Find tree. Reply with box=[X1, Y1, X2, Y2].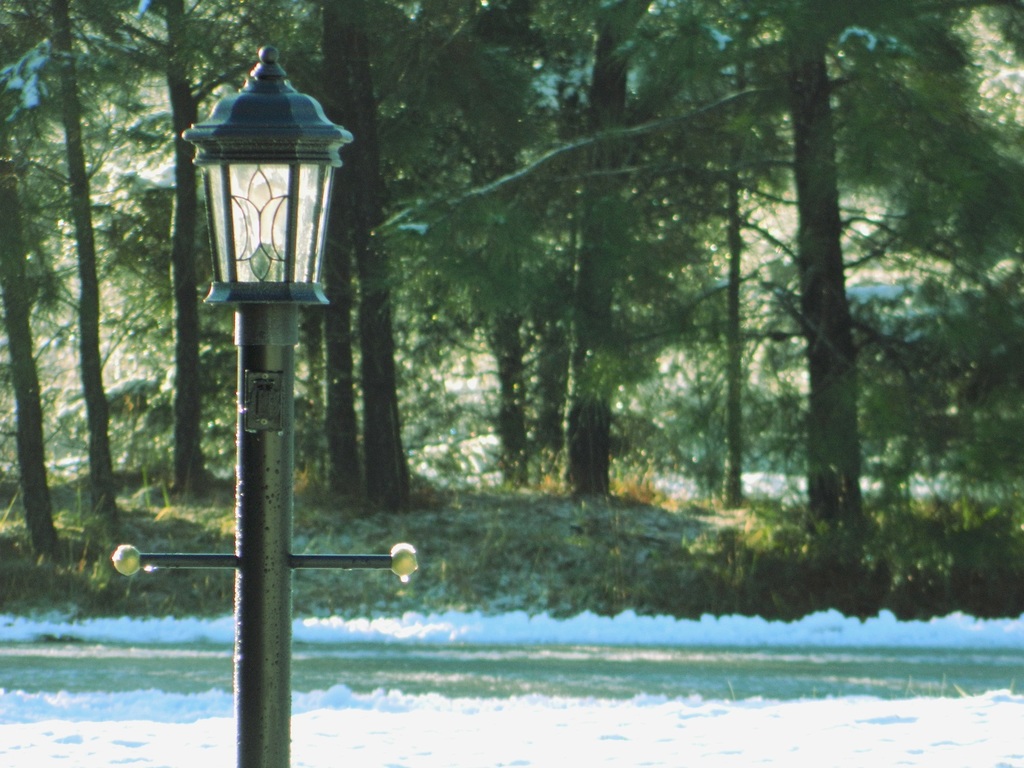
box=[710, 0, 790, 527].
